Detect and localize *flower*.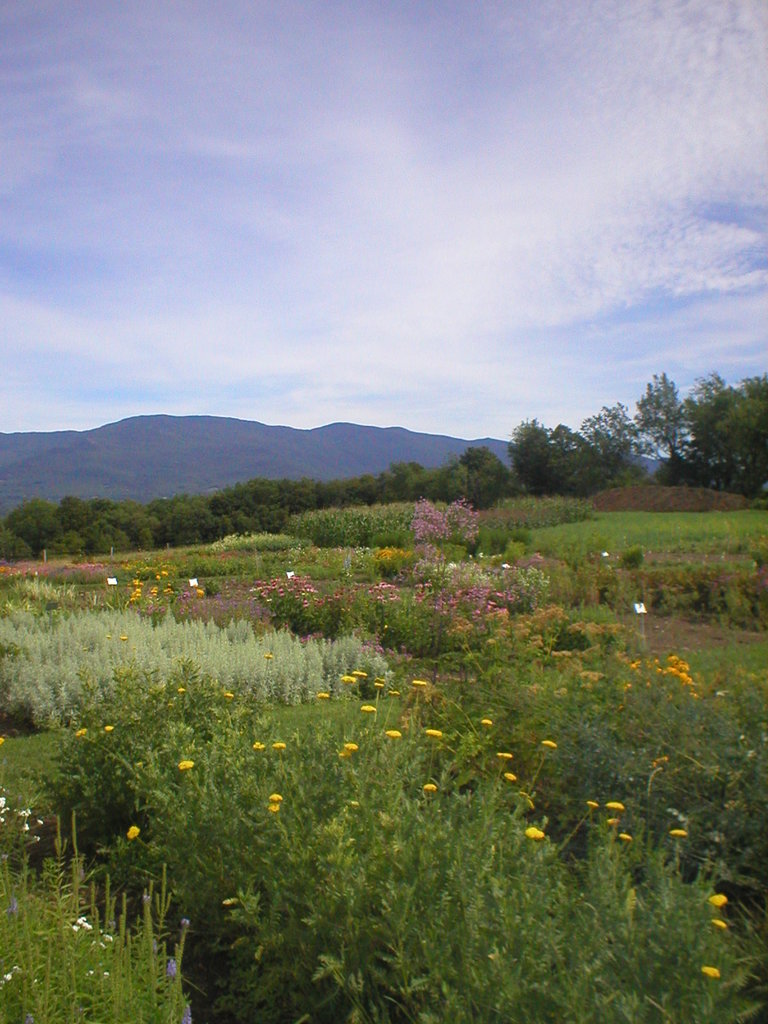
Localized at bbox=(669, 827, 691, 839).
